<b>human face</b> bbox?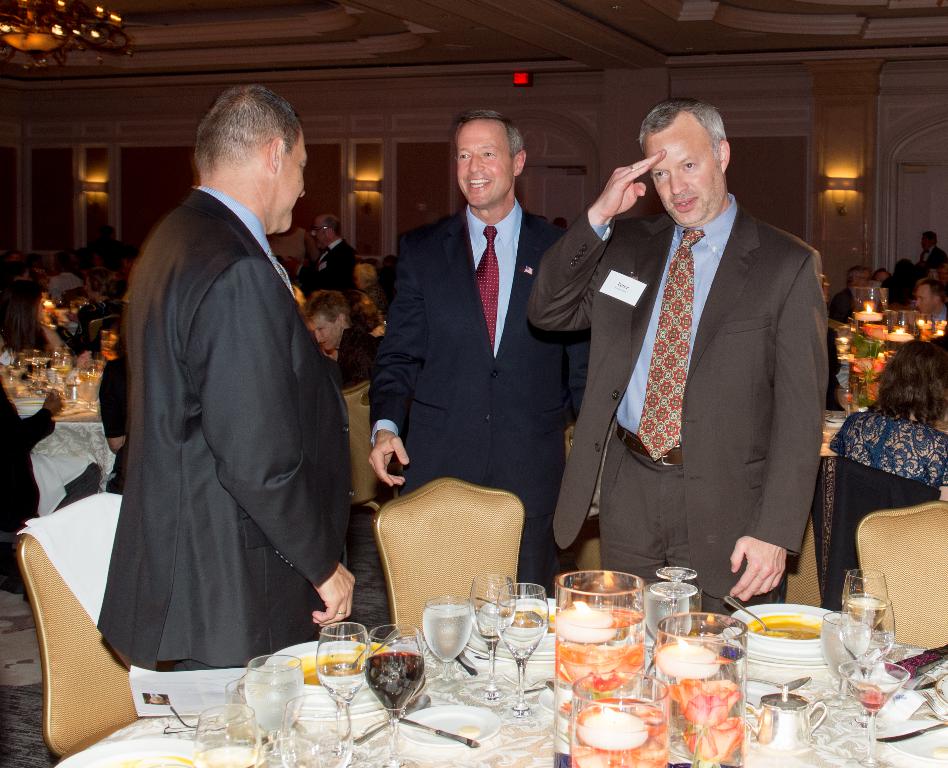
875, 272, 895, 286
